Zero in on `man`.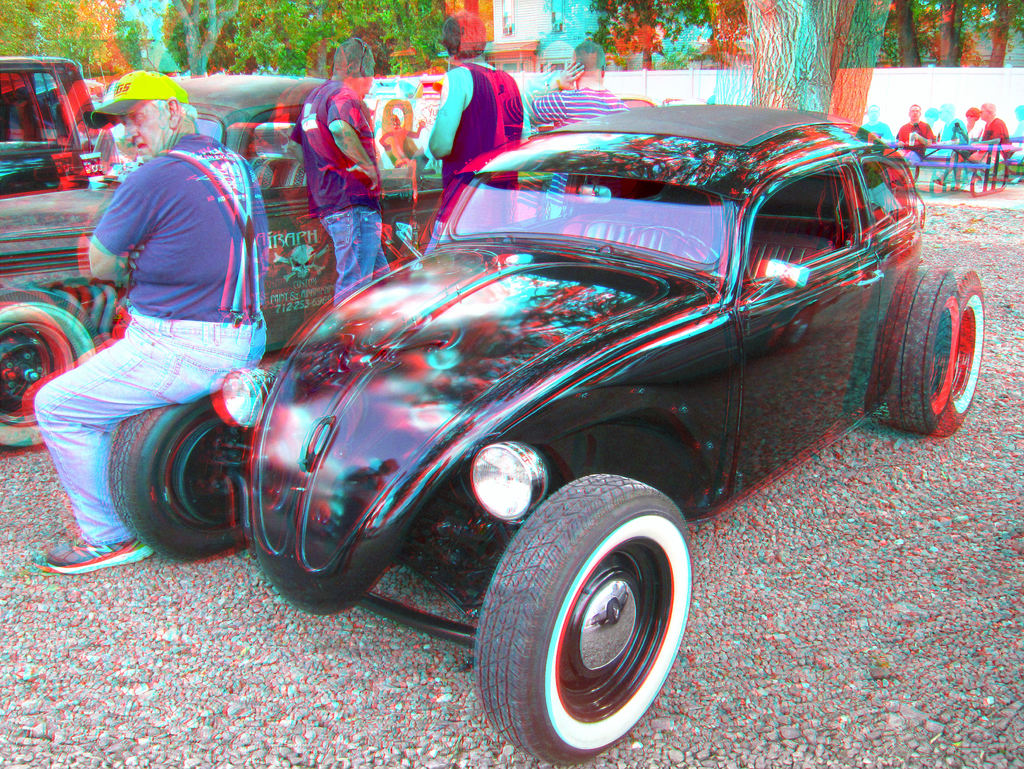
Zeroed in: <box>522,44,629,138</box>.
